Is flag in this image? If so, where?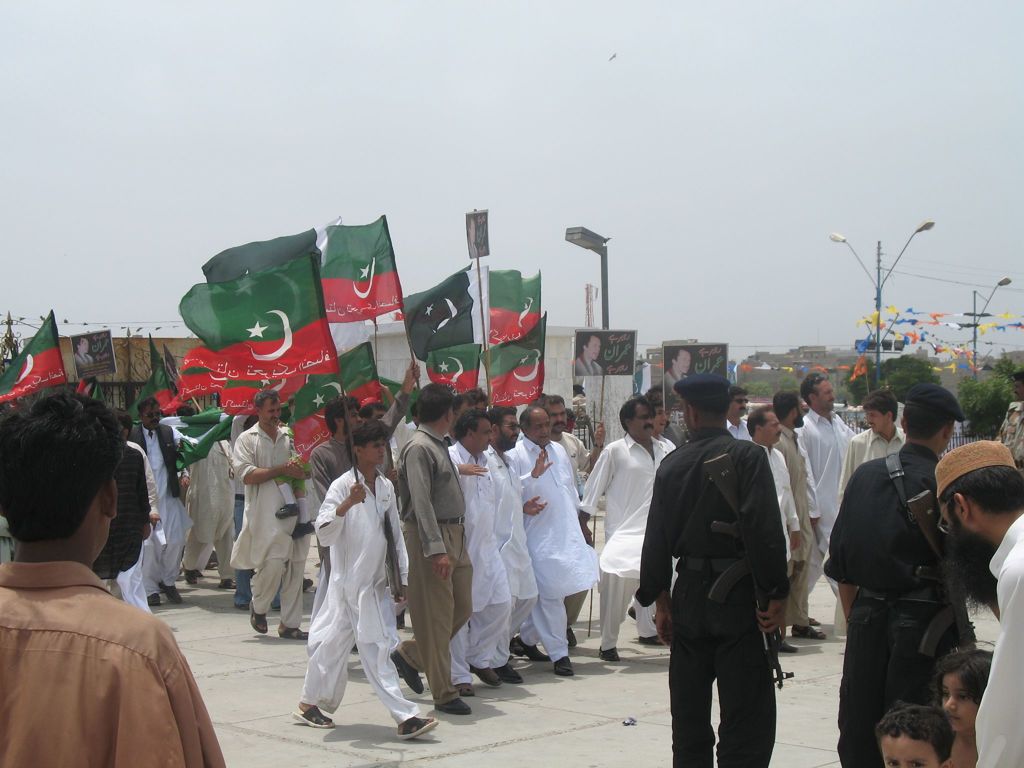
Yes, at [left=490, top=310, right=550, bottom=408].
